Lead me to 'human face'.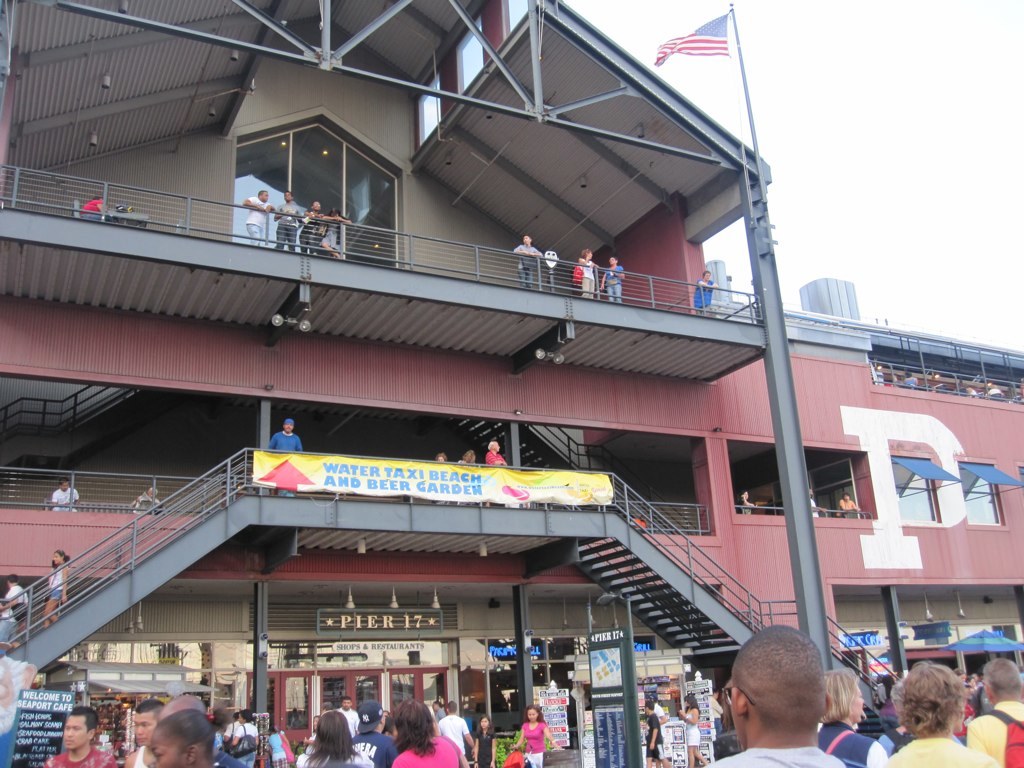
Lead to pyautogui.locateOnScreen(282, 190, 289, 203).
